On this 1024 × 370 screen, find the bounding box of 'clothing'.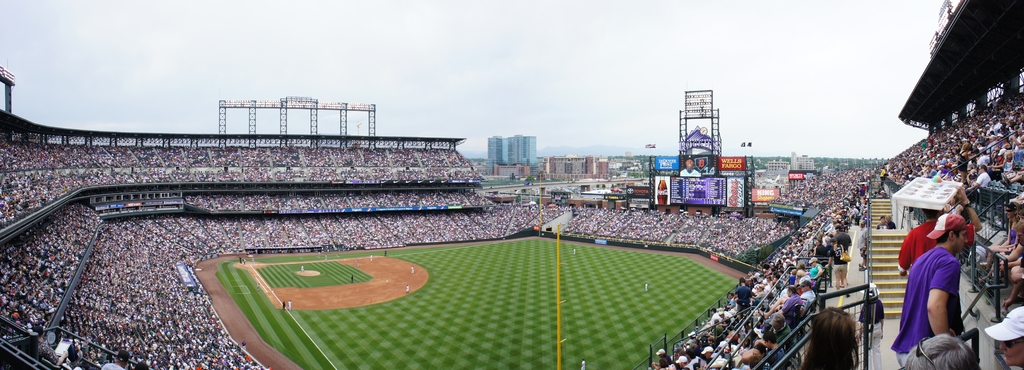
Bounding box: BBox(1008, 222, 1021, 245).
